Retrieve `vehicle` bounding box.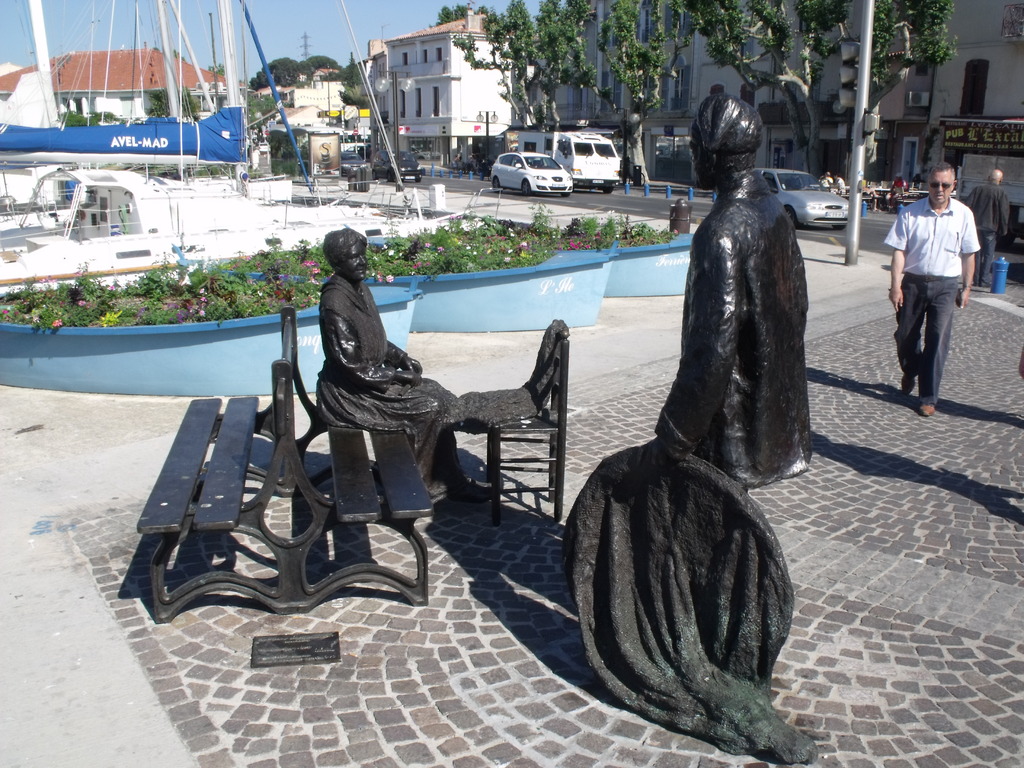
Bounding box: 340:146:372:175.
